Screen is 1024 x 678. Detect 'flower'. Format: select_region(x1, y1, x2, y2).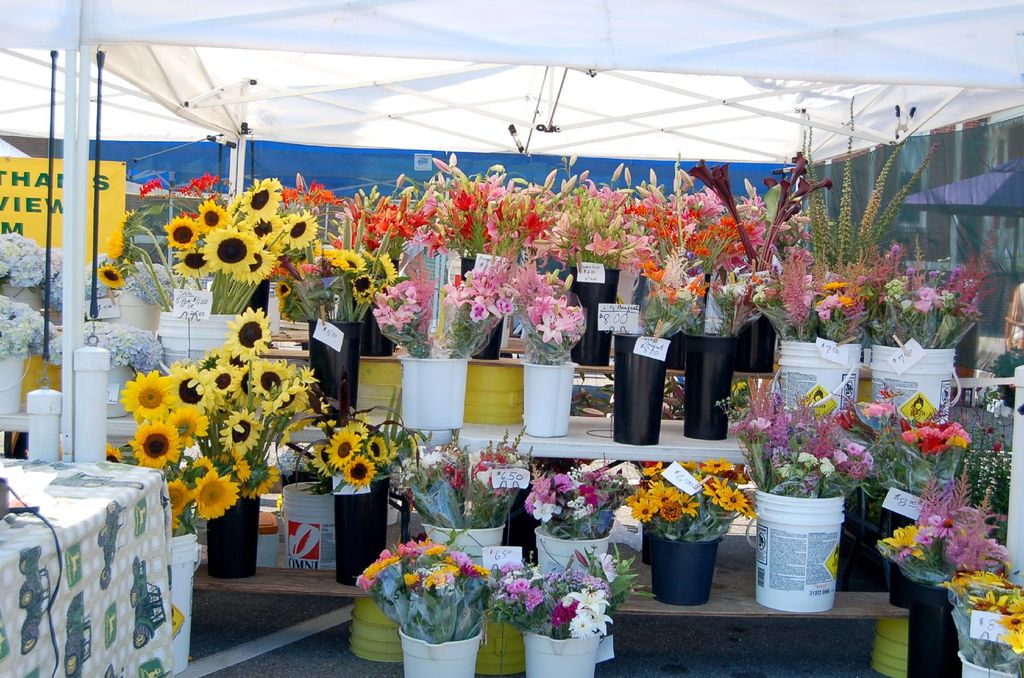
select_region(115, 207, 136, 227).
